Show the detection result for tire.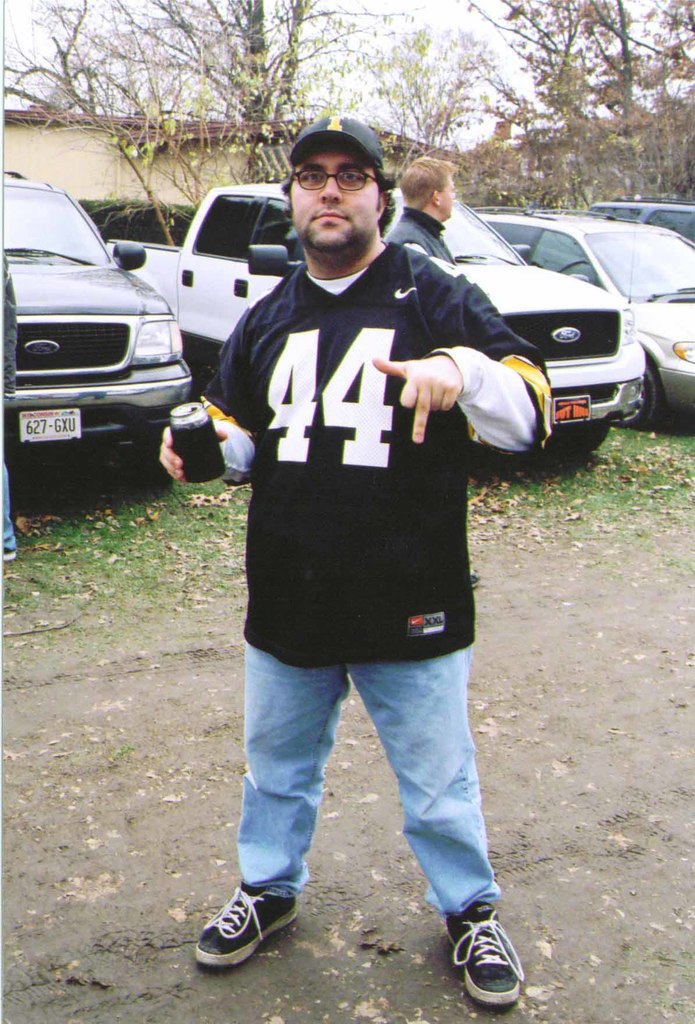
[623, 360, 662, 433].
